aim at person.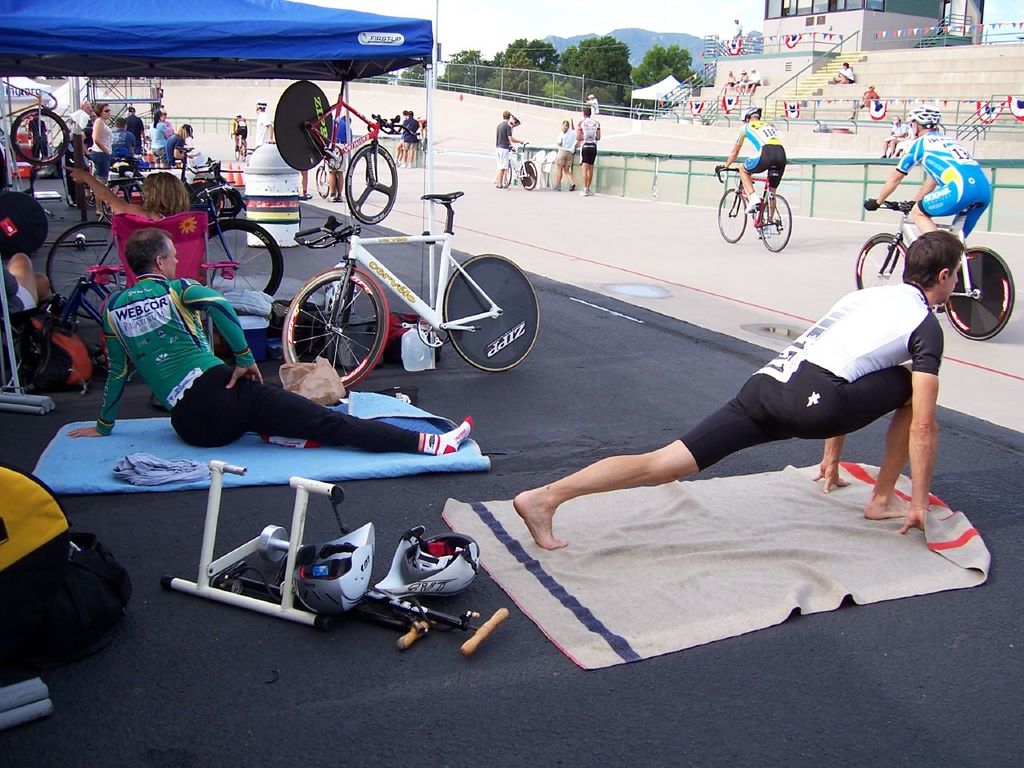
Aimed at 394,108,408,166.
